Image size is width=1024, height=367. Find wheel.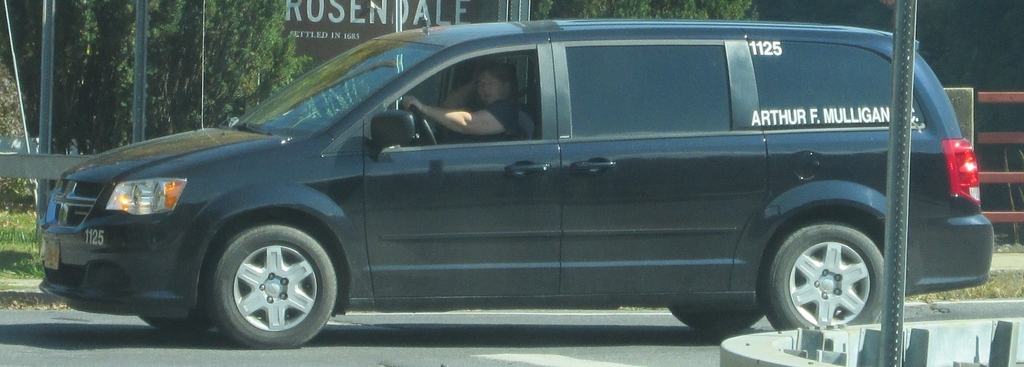
[x1=762, y1=222, x2=892, y2=332].
